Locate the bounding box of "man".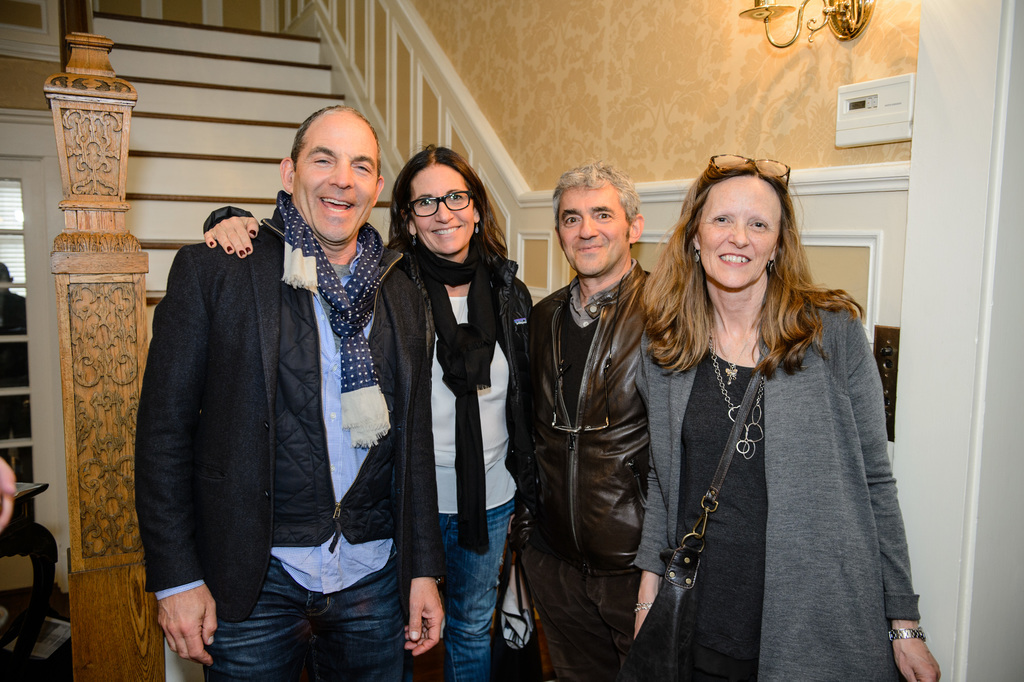
Bounding box: [107, 111, 449, 672].
